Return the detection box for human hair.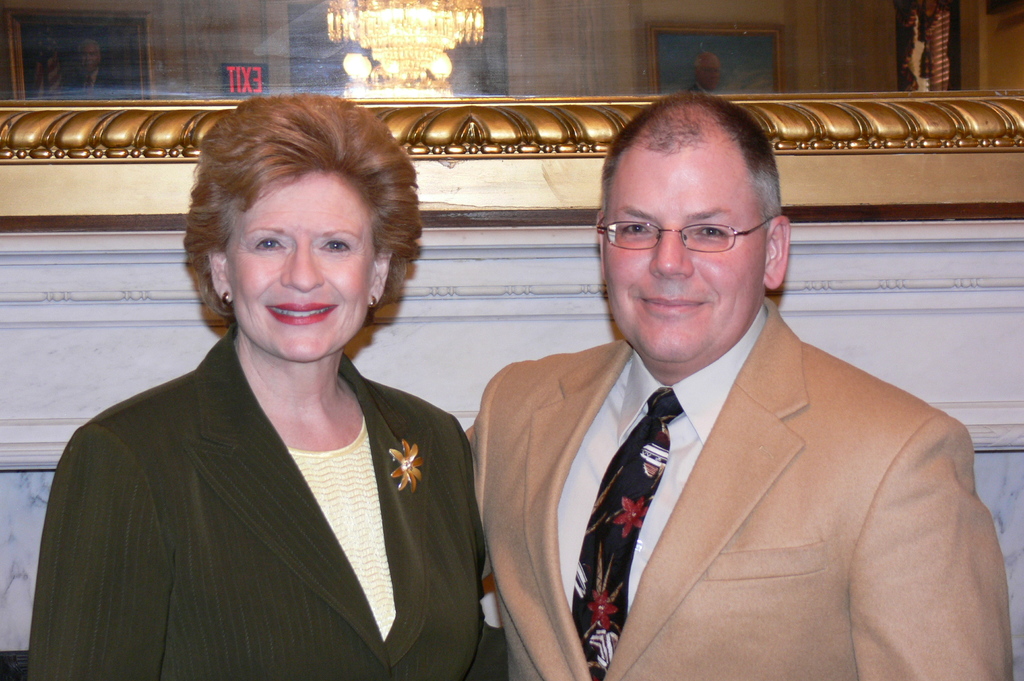
detection(593, 91, 787, 360).
